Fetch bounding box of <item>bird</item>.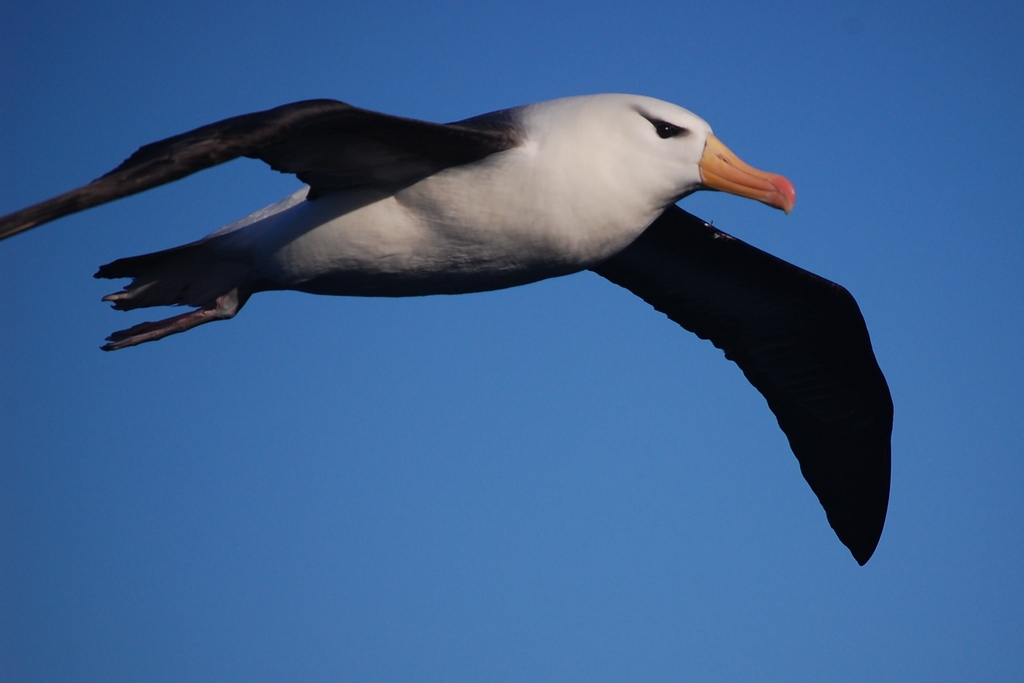
Bbox: (0, 84, 897, 573).
